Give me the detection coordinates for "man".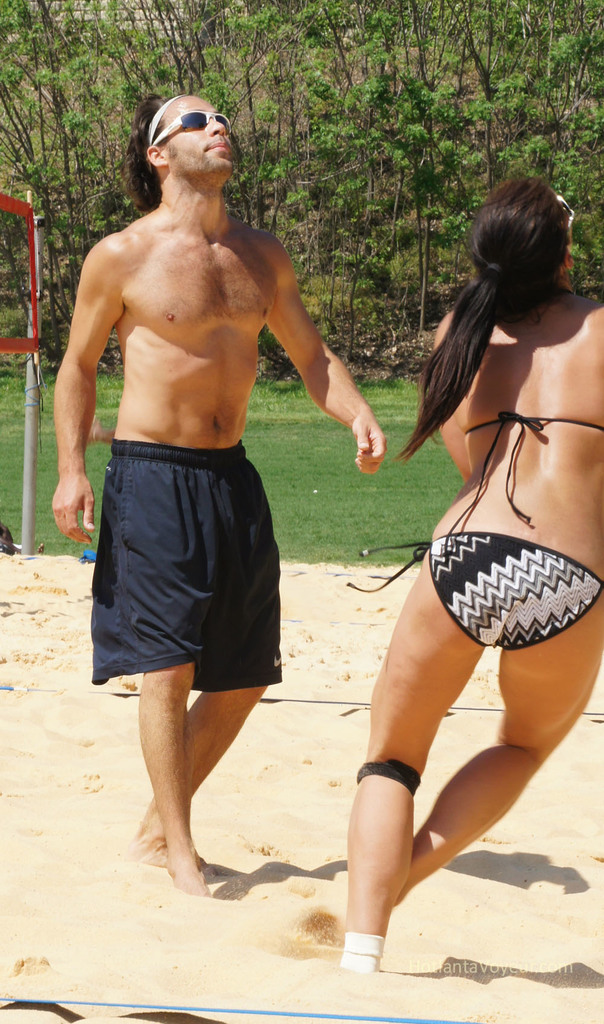
BBox(59, 89, 379, 900).
